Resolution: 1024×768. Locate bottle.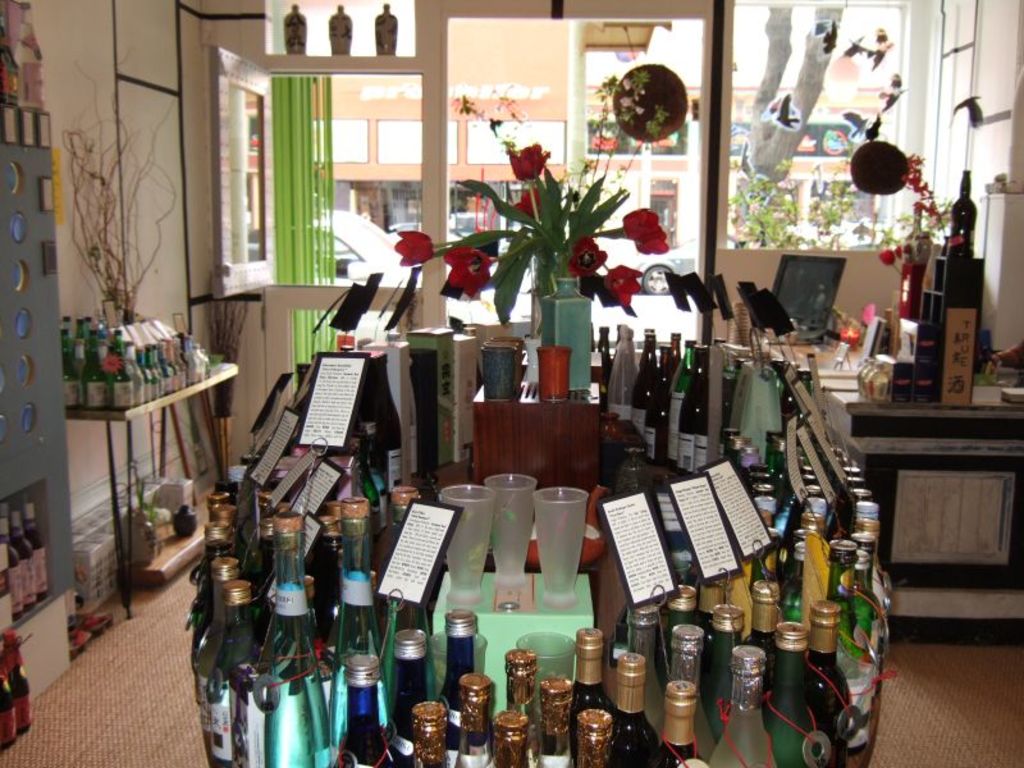
<region>671, 351, 709, 474</region>.
